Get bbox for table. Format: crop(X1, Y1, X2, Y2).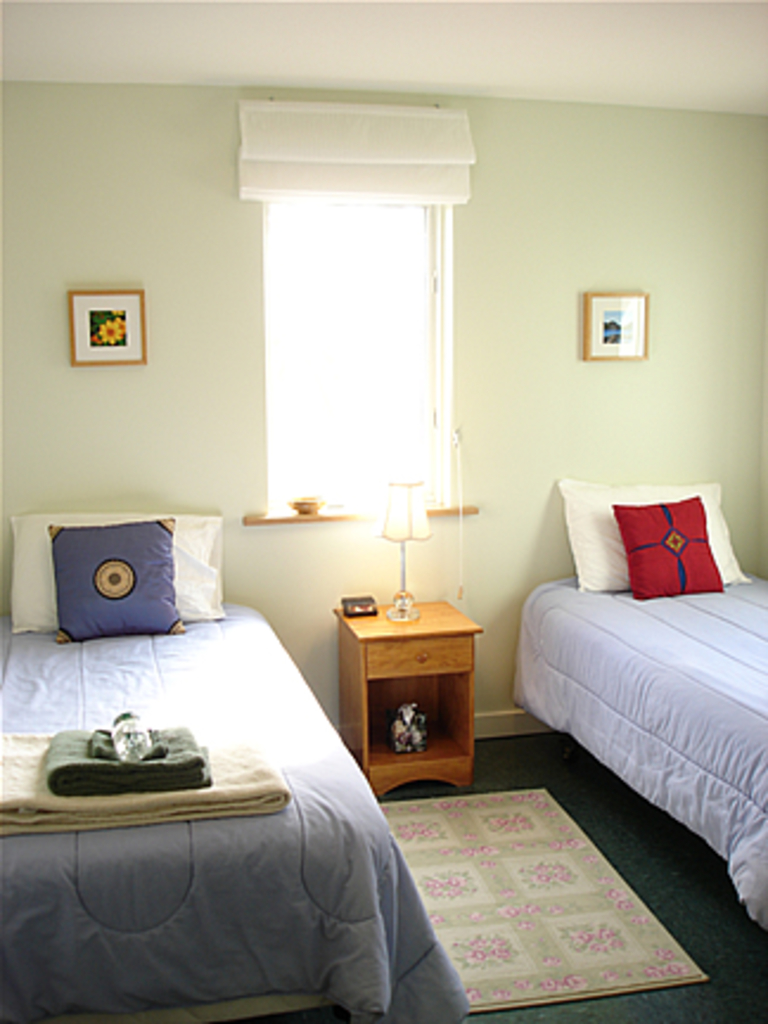
crop(332, 602, 481, 796).
